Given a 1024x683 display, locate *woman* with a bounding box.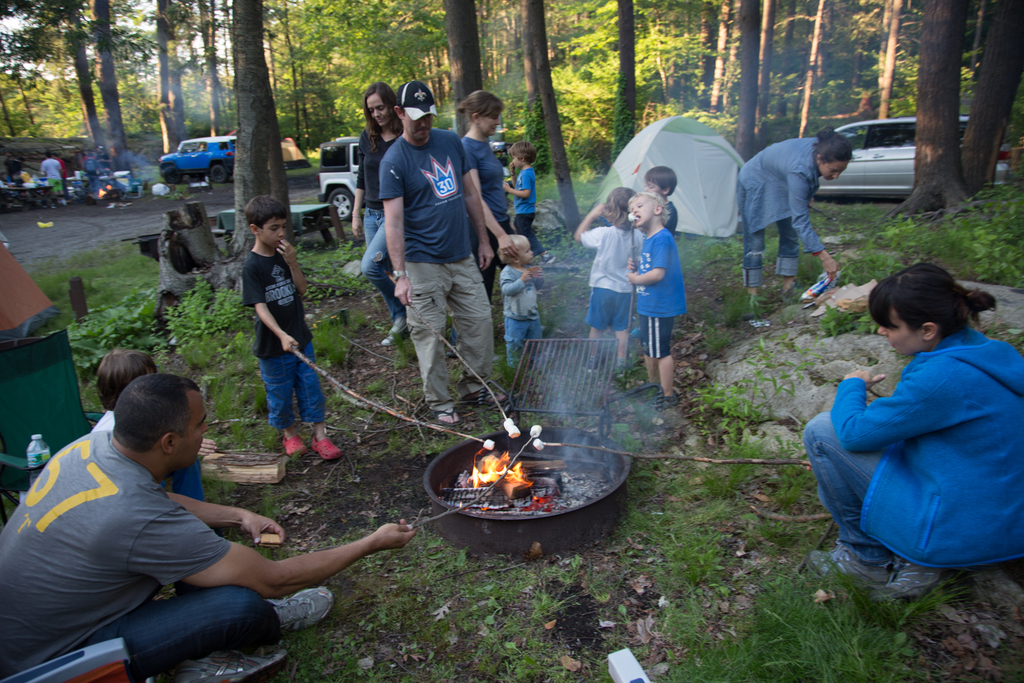
Located: locate(456, 89, 518, 303).
